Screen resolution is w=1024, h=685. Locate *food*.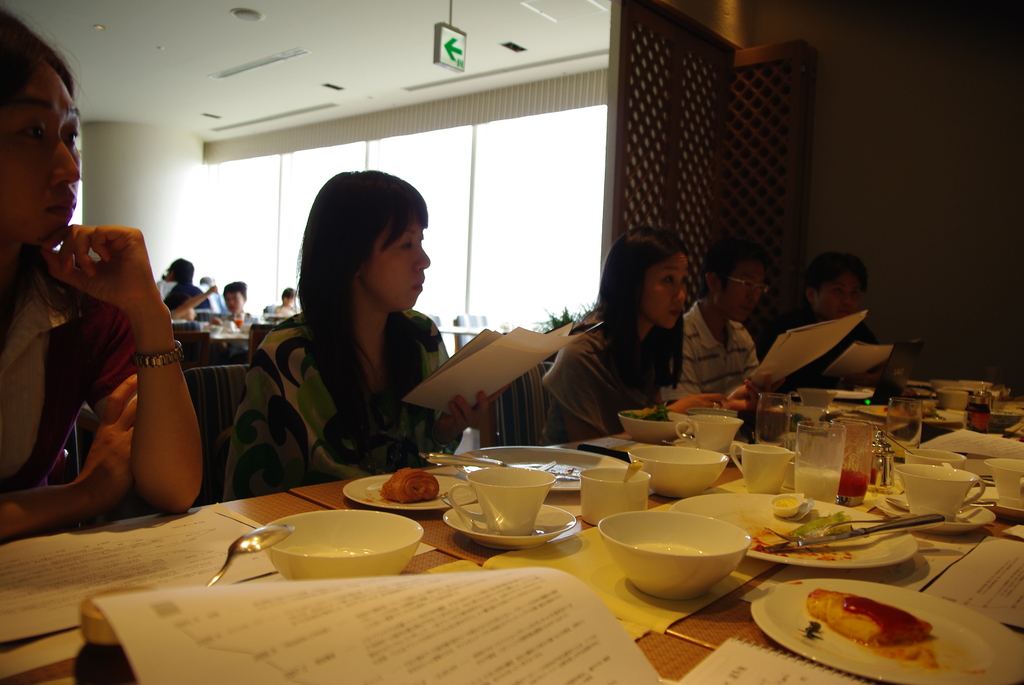
l=771, t=494, r=813, b=517.
